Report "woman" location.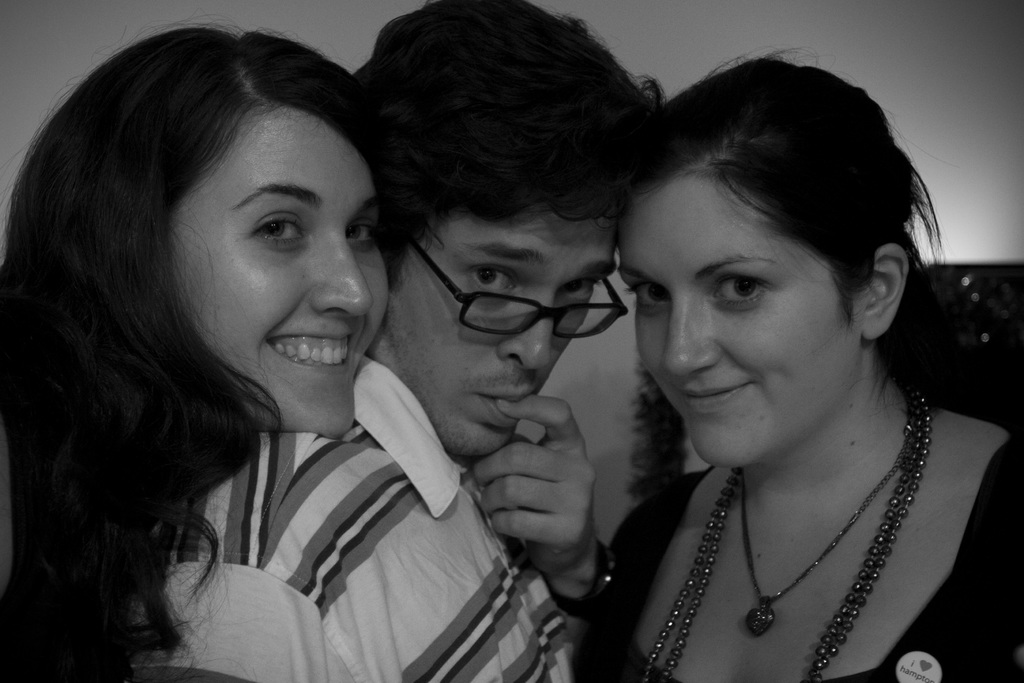
Report: region(574, 49, 1023, 682).
